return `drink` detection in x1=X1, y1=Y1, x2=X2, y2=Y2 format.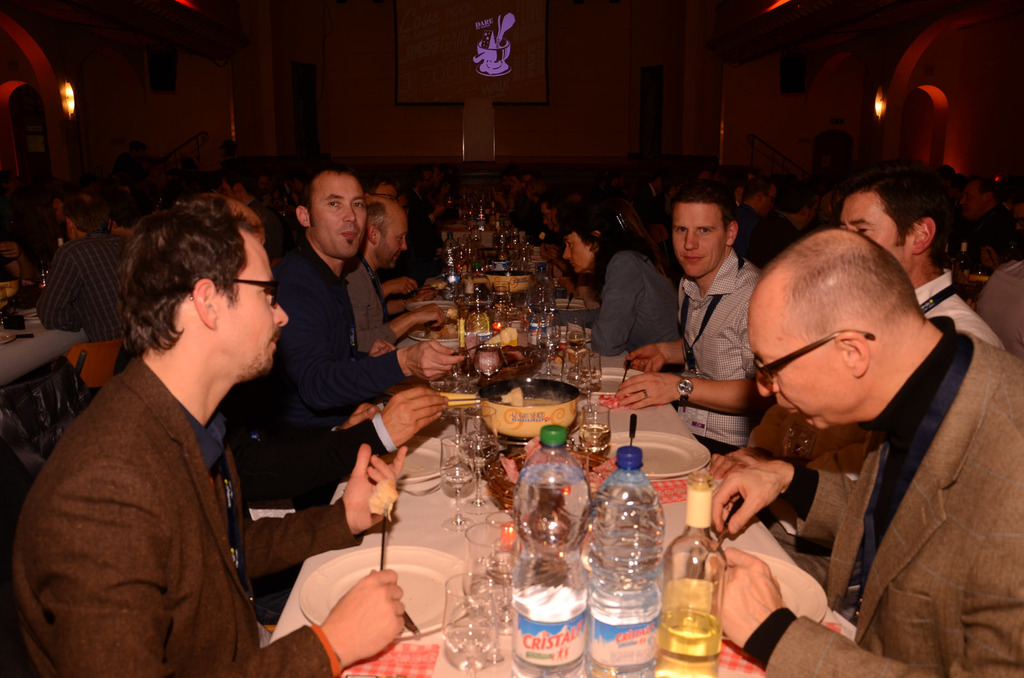
x1=667, y1=506, x2=731, y2=651.
